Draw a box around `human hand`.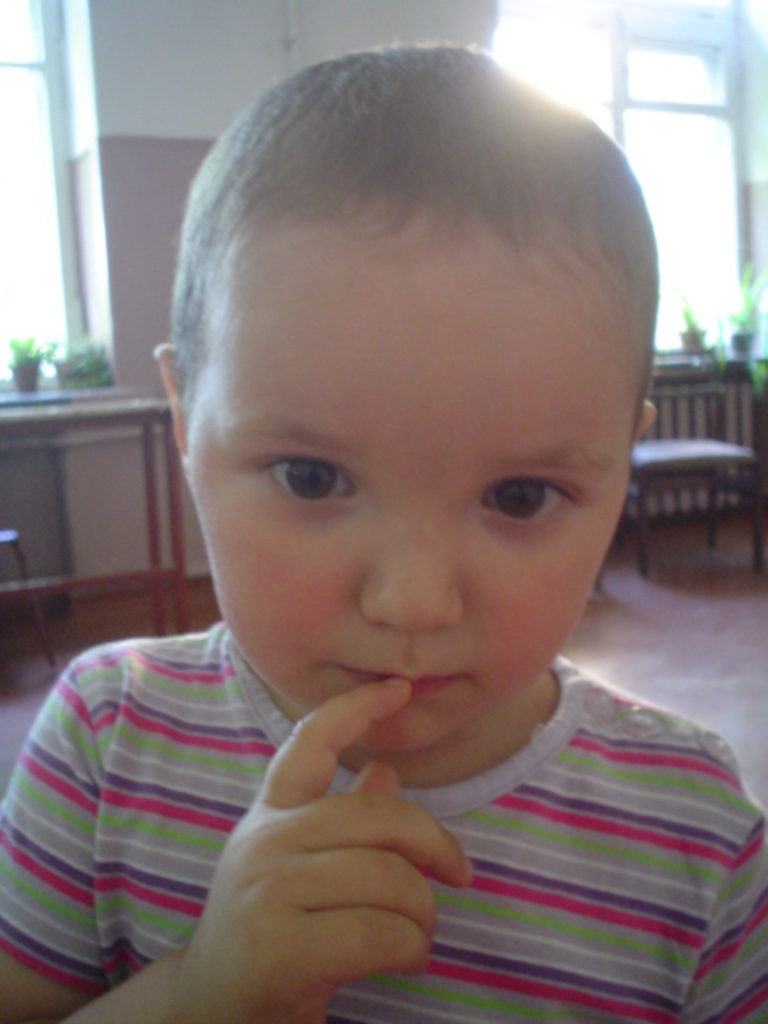
bbox=(131, 670, 490, 973).
